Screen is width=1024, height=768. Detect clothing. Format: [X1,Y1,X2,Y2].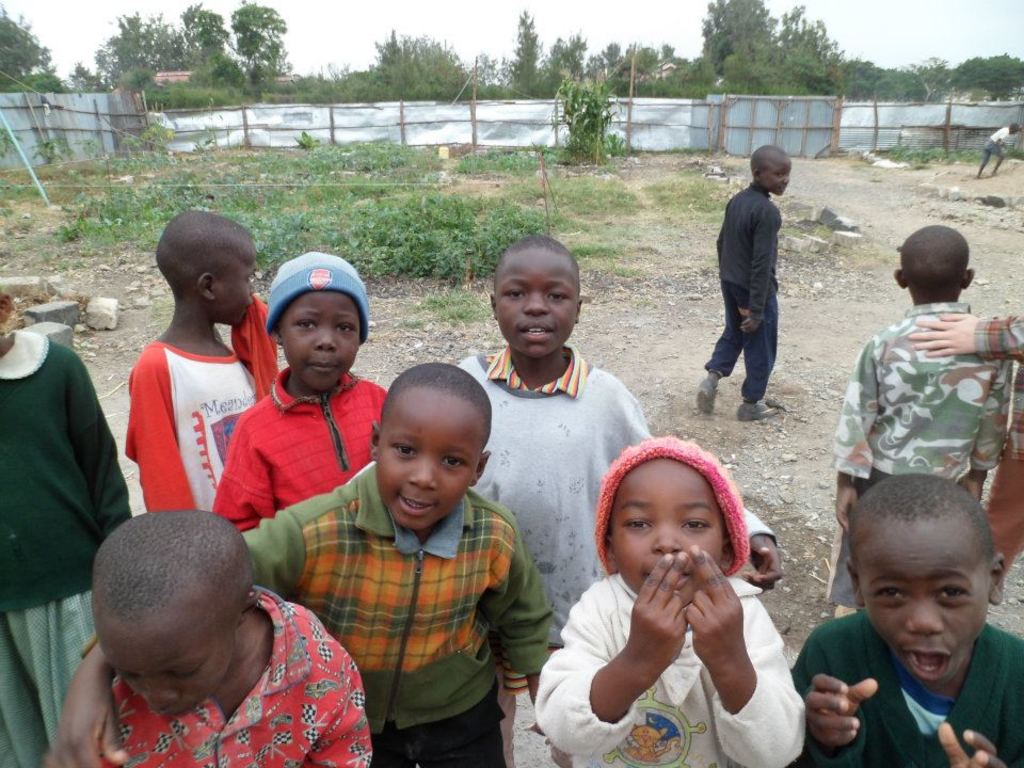
[70,586,380,764].
